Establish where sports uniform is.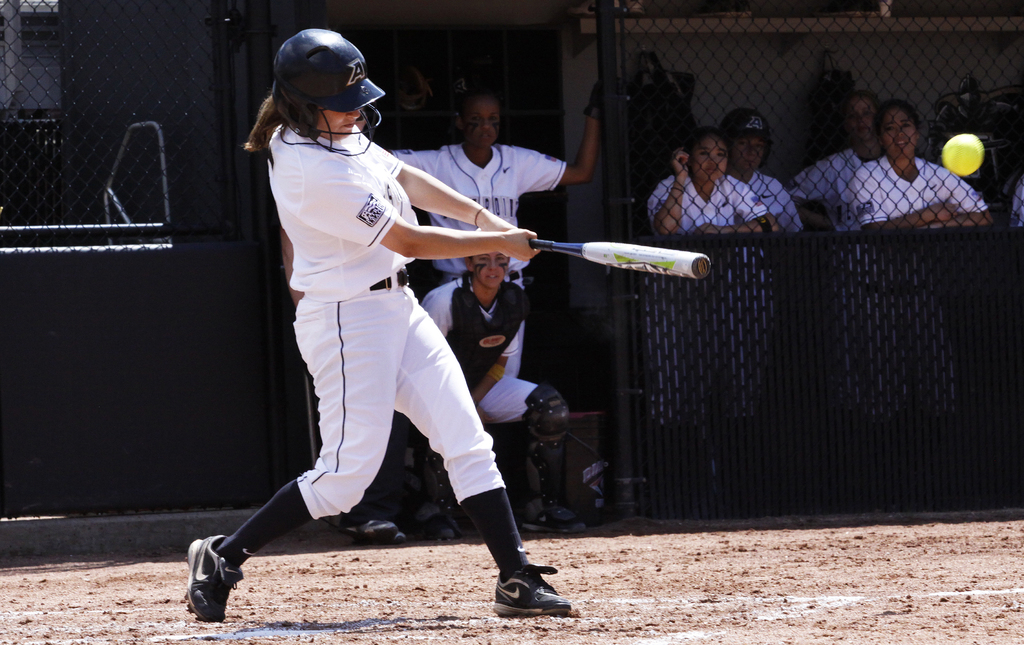
Established at x1=410, y1=271, x2=561, y2=490.
